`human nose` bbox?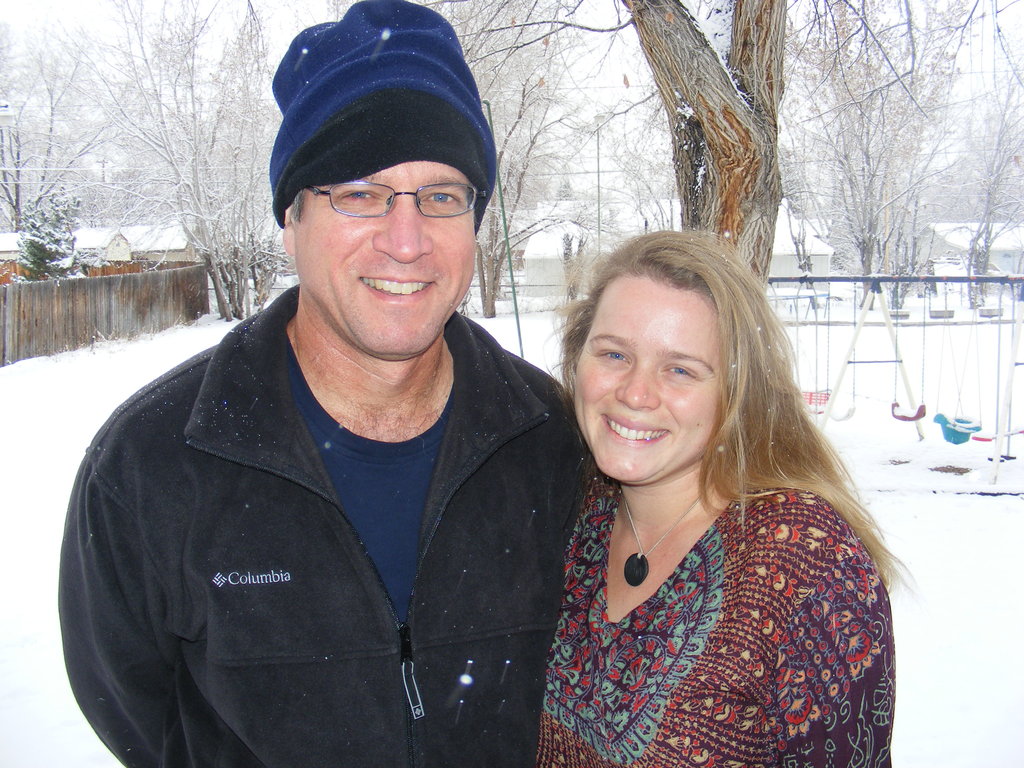
rect(372, 177, 435, 264)
